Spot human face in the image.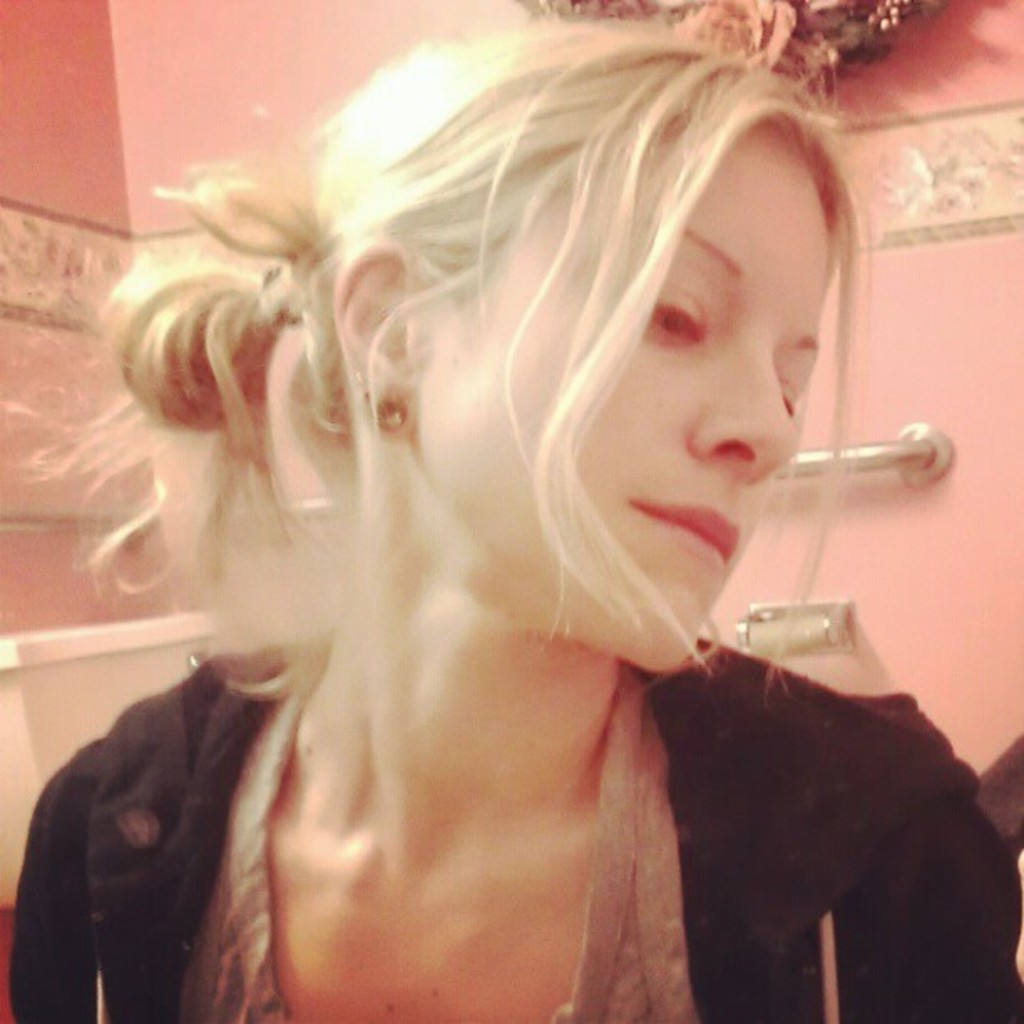
human face found at (left=427, top=129, right=853, bottom=656).
